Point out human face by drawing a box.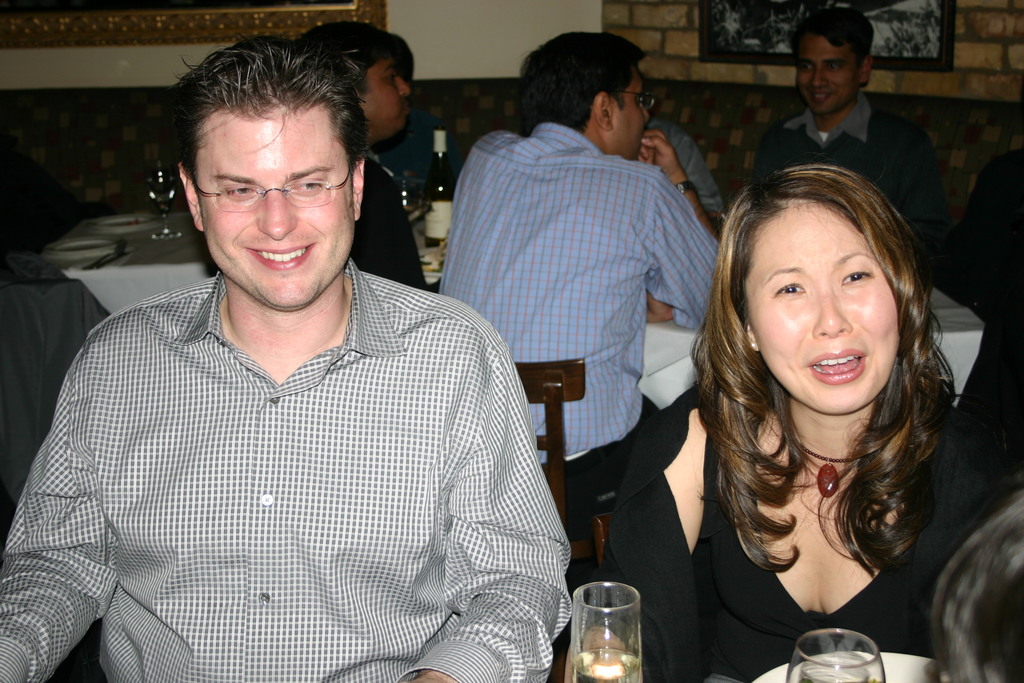
193,111,355,308.
